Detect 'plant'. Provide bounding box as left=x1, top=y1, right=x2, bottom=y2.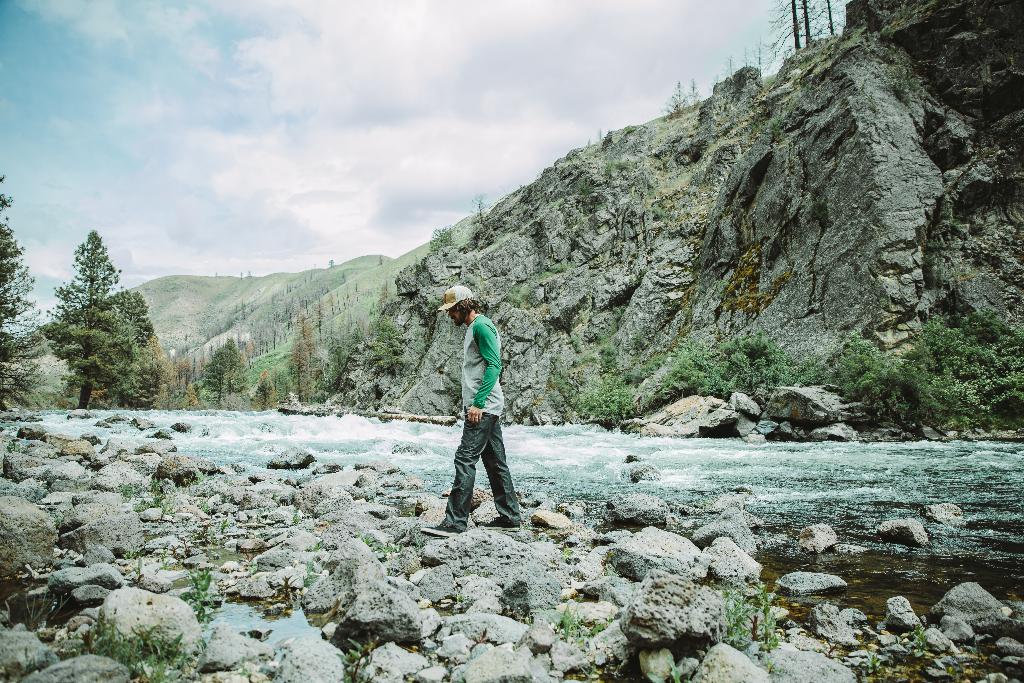
left=179, top=537, right=190, bottom=554.
